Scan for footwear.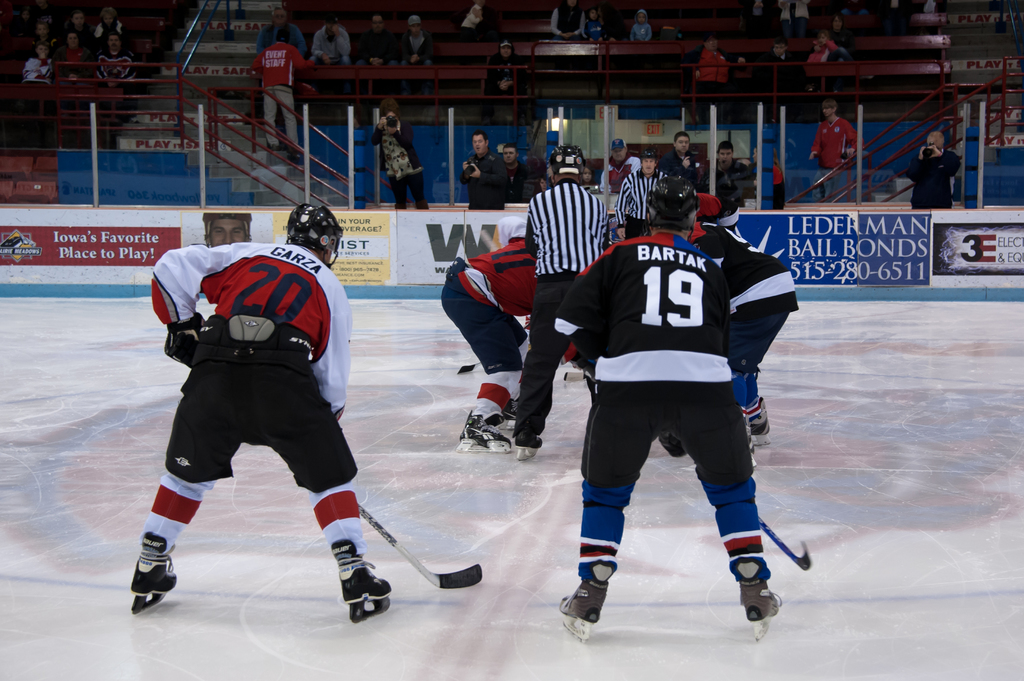
Scan result: pyautogui.locateOnScreen(738, 576, 778, 626).
